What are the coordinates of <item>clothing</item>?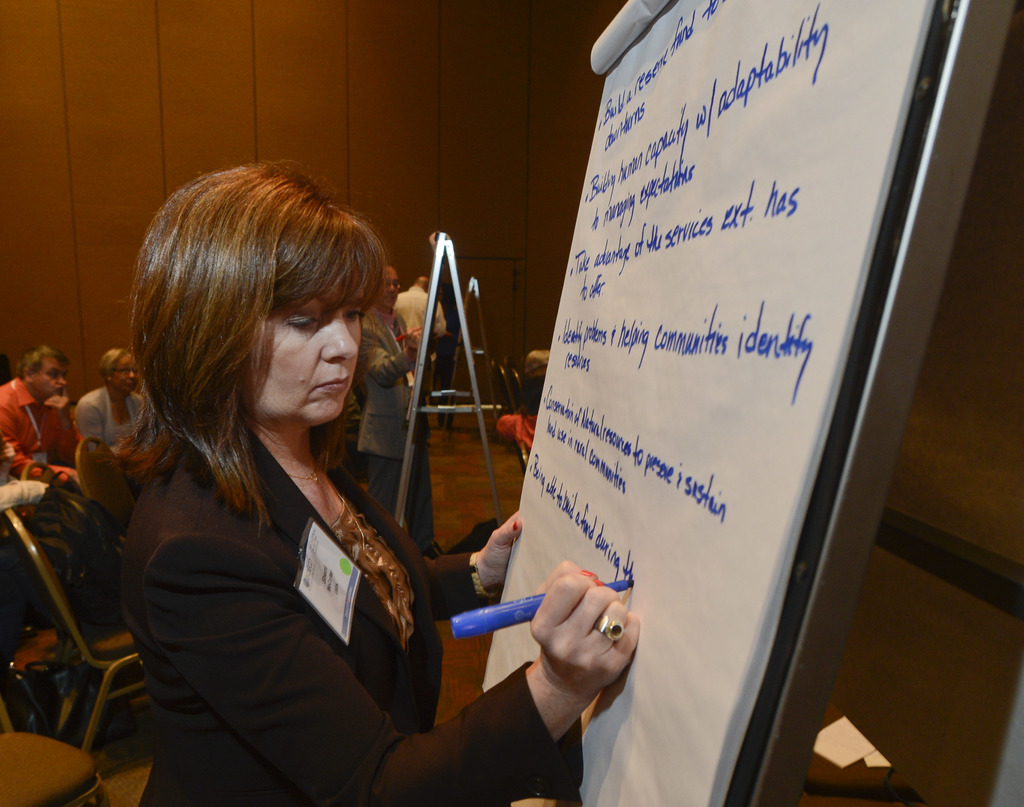
l=353, t=307, r=441, b=542.
